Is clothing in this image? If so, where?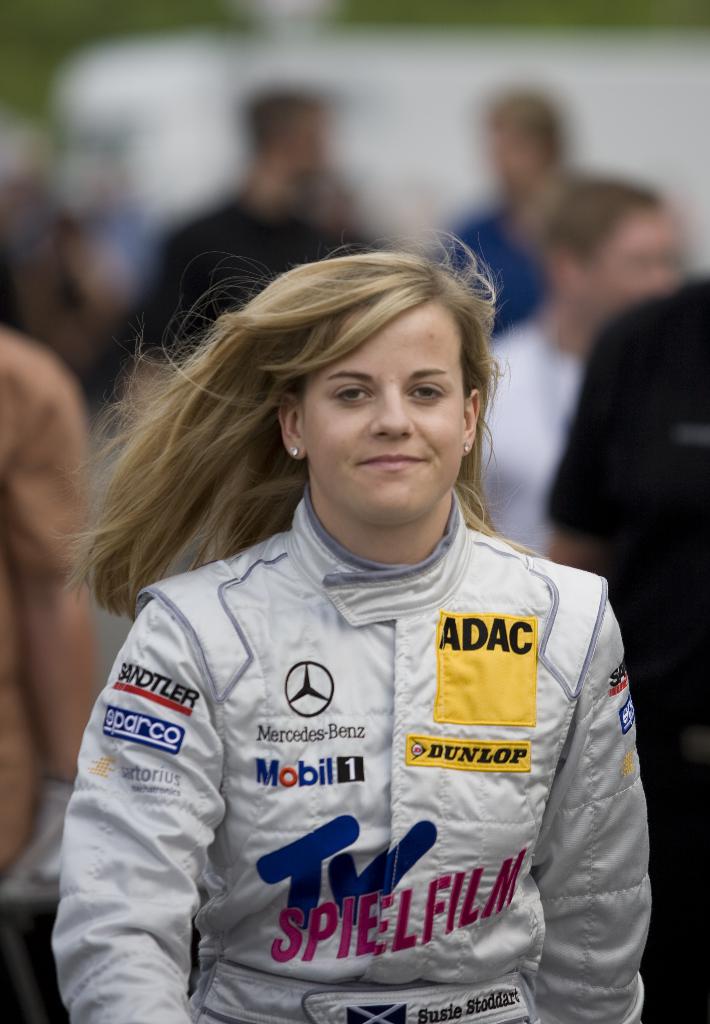
Yes, at (x1=413, y1=323, x2=594, y2=596).
